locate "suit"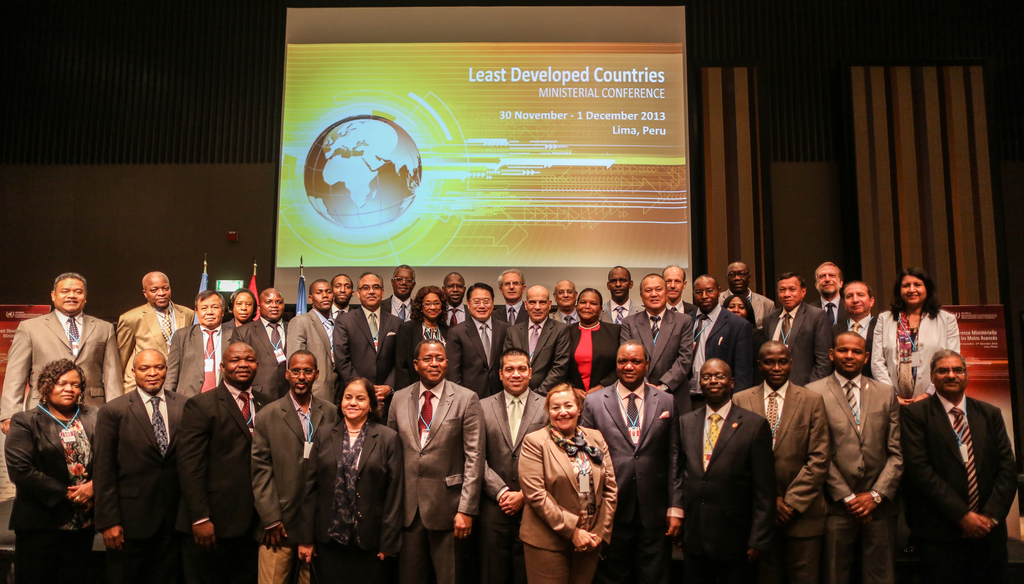
left=0, top=307, right=124, bottom=417
